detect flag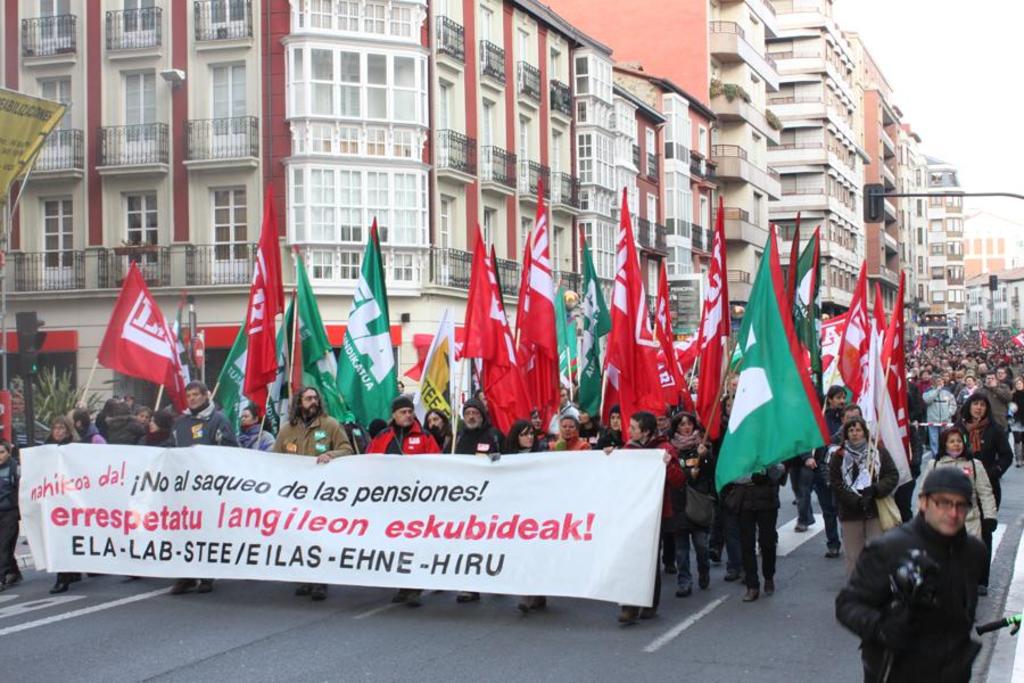
<box>257,297,304,405</box>
